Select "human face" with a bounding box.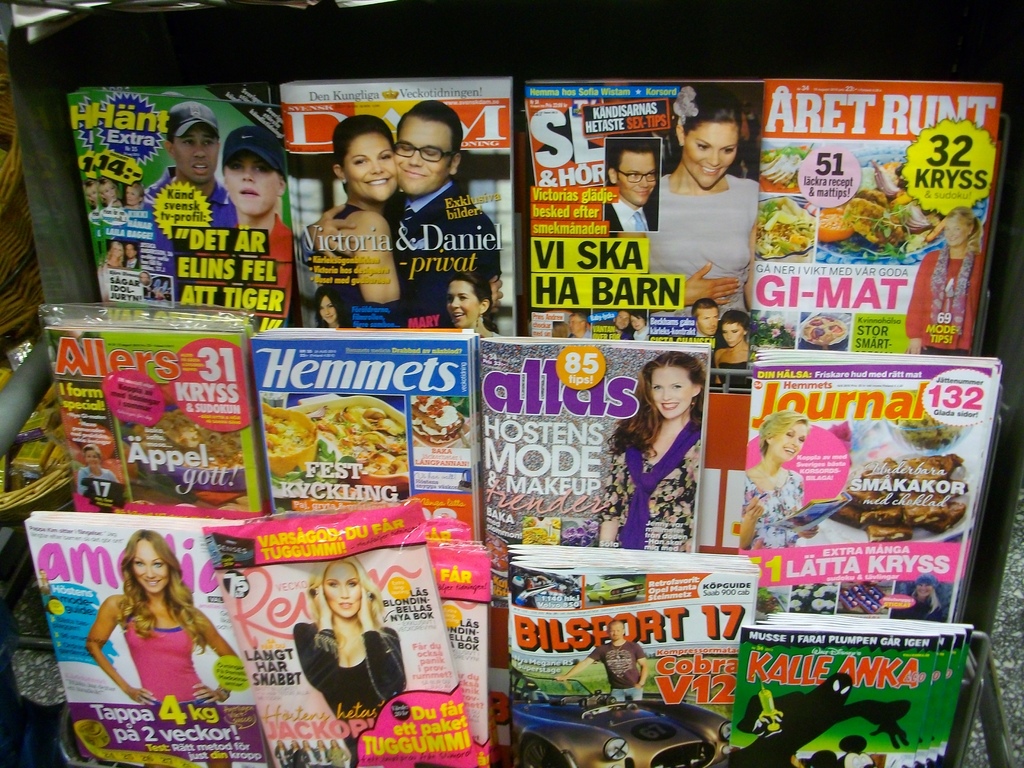
select_region(131, 537, 170, 593).
